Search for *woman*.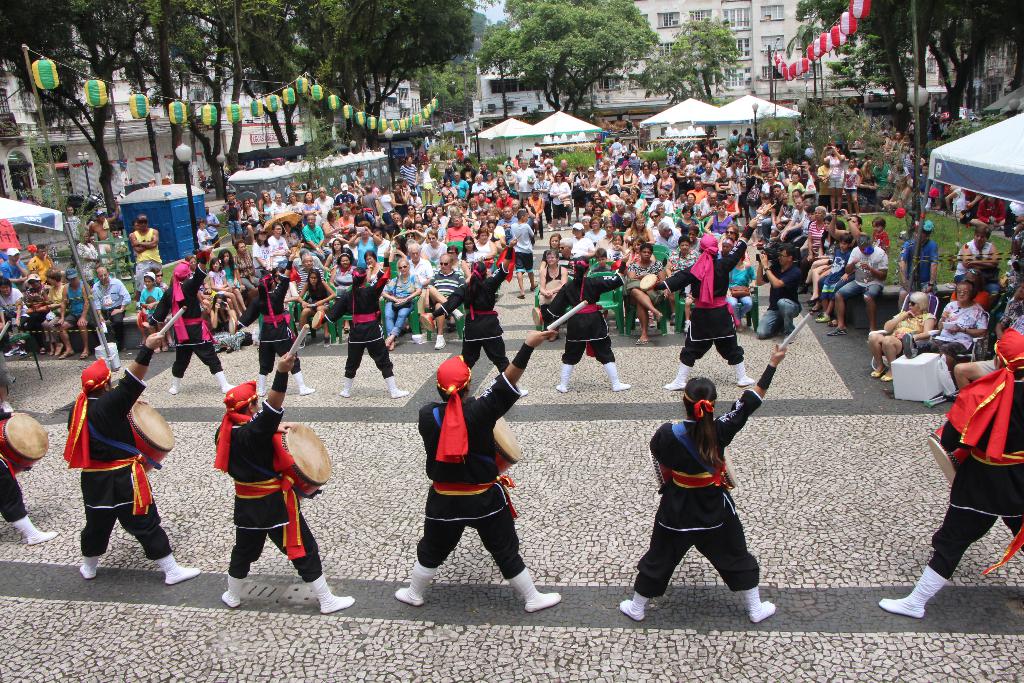
Found at BBox(474, 227, 502, 260).
